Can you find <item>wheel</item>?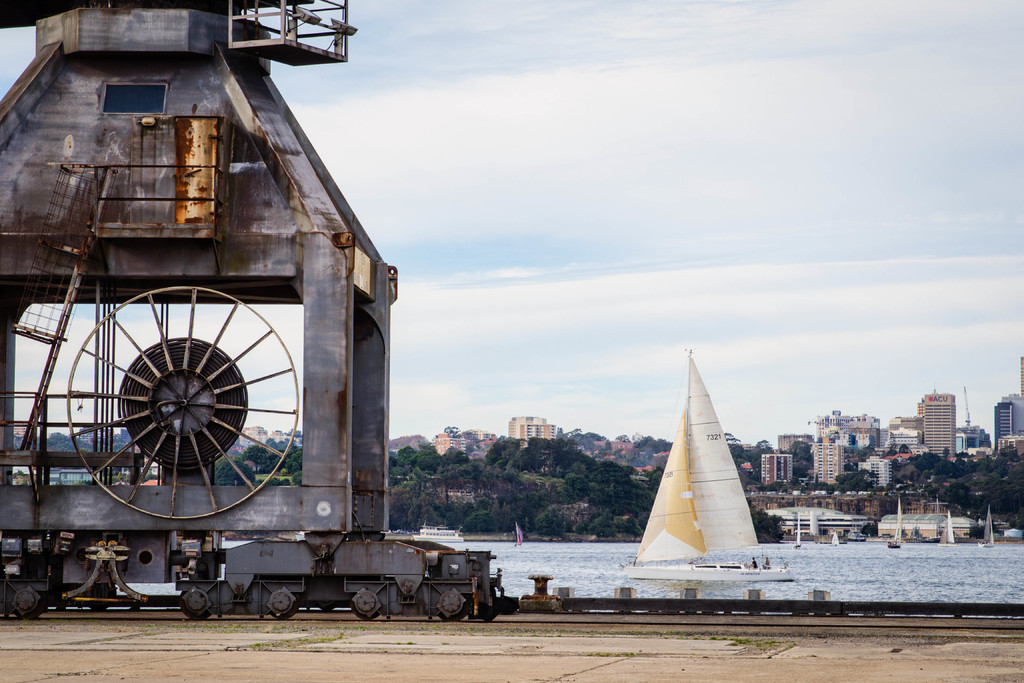
Yes, bounding box: <box>65,286,299,519</box>.
